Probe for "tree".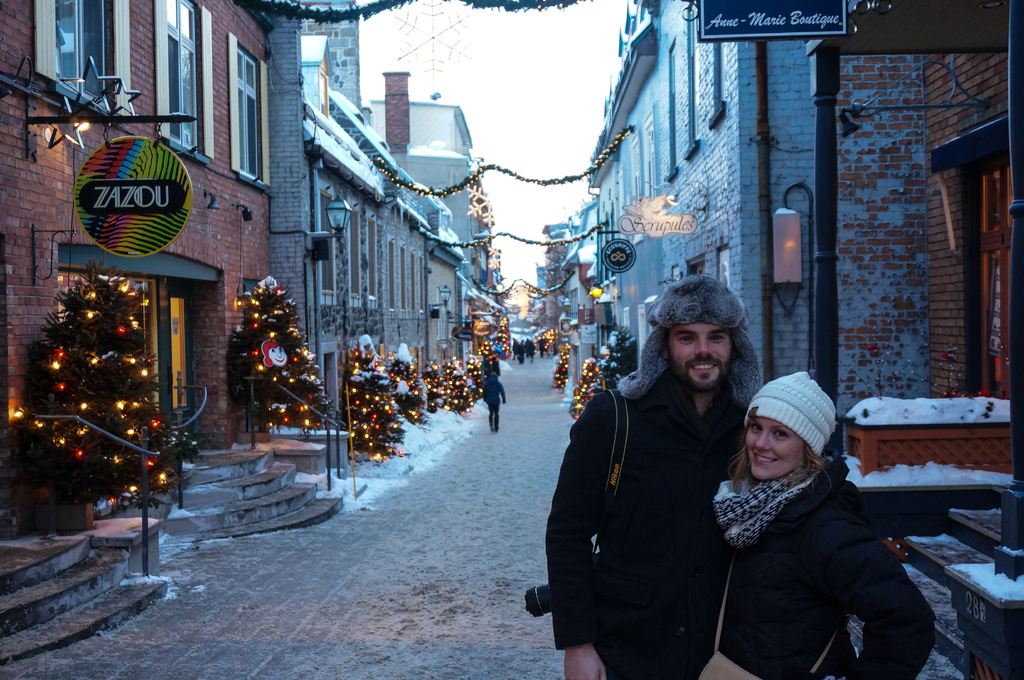
Probe result: bbox(339, 345, 410, 461).
